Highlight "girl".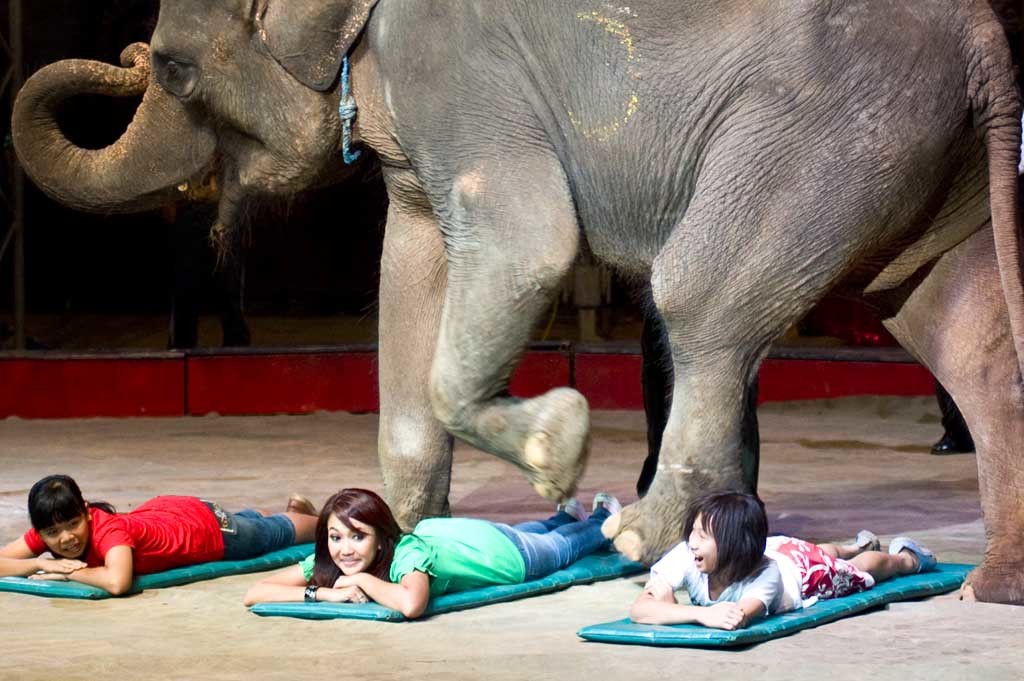
Highlighted region: [244, 488, 621, 619].
